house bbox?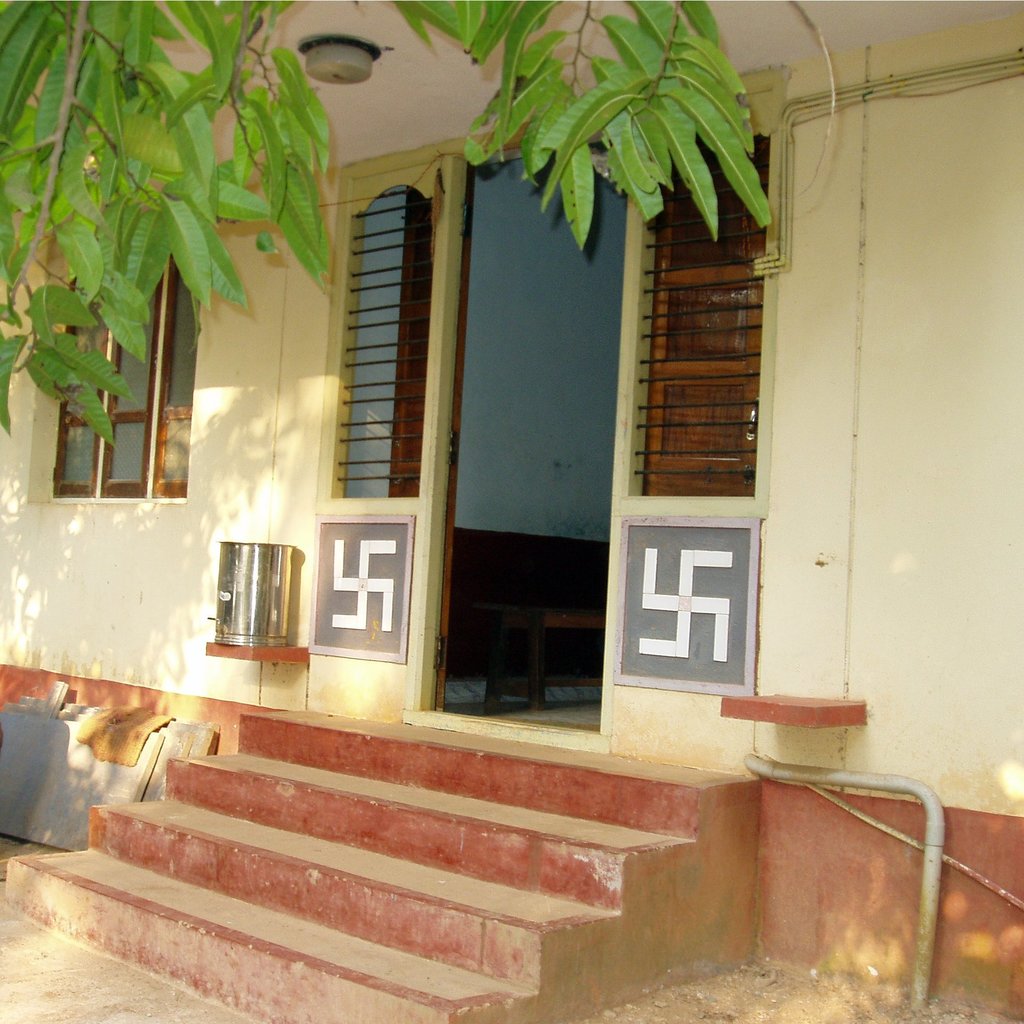
locate(0, 0, 1023, 1023)
